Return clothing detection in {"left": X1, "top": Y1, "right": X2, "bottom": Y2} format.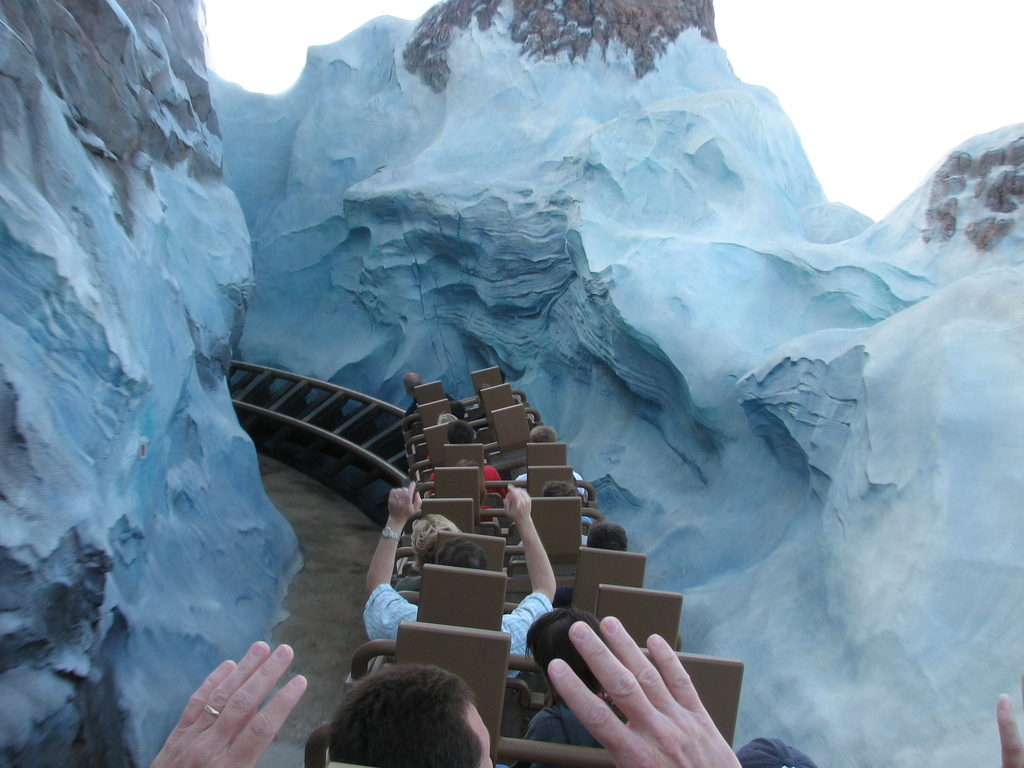
{"left": 422, "top": 451, "right": 435, "bottom": 464}.
